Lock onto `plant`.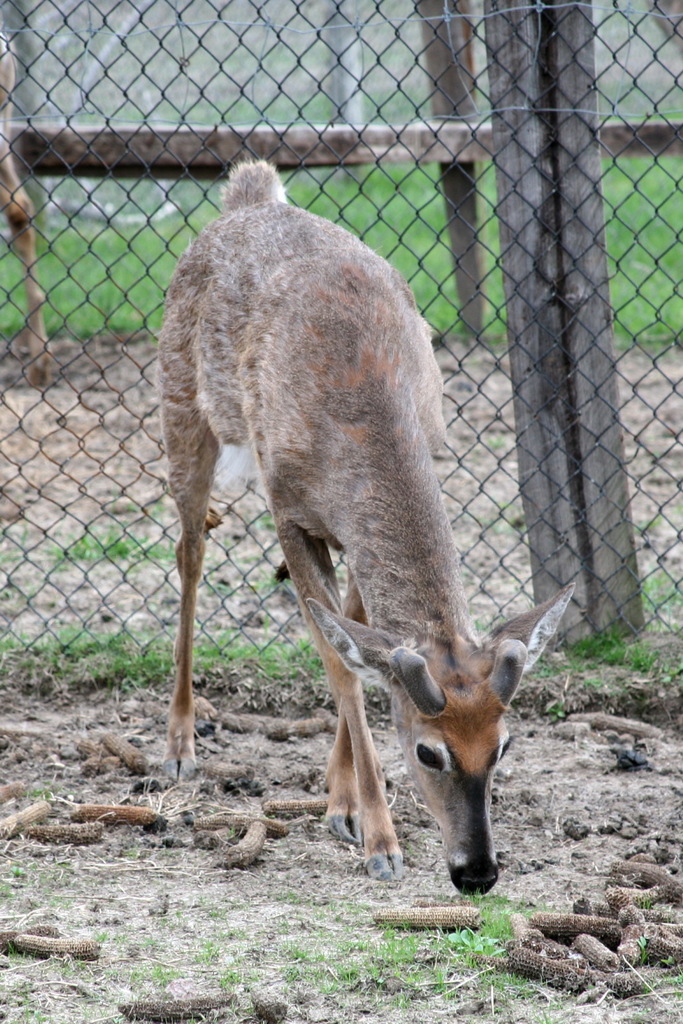
Locked: 643 570 682 605.
